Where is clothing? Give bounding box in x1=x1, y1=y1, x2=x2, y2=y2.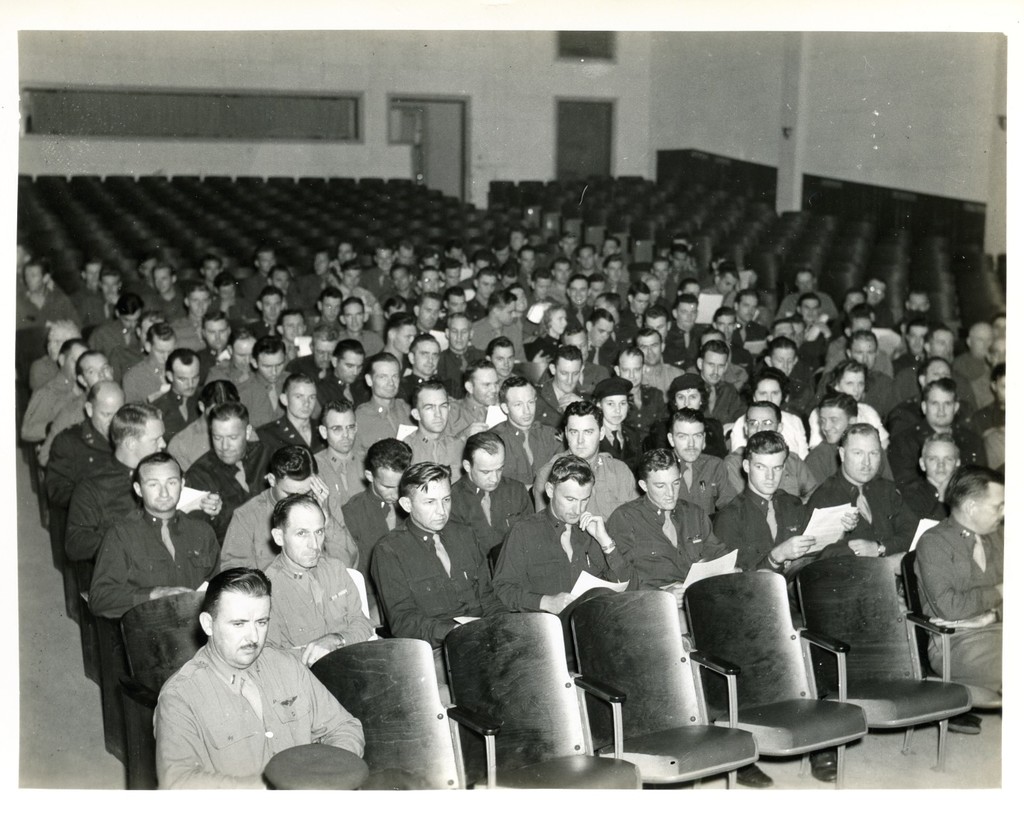
x1=156, y1=377, x2=205, y2=436.
